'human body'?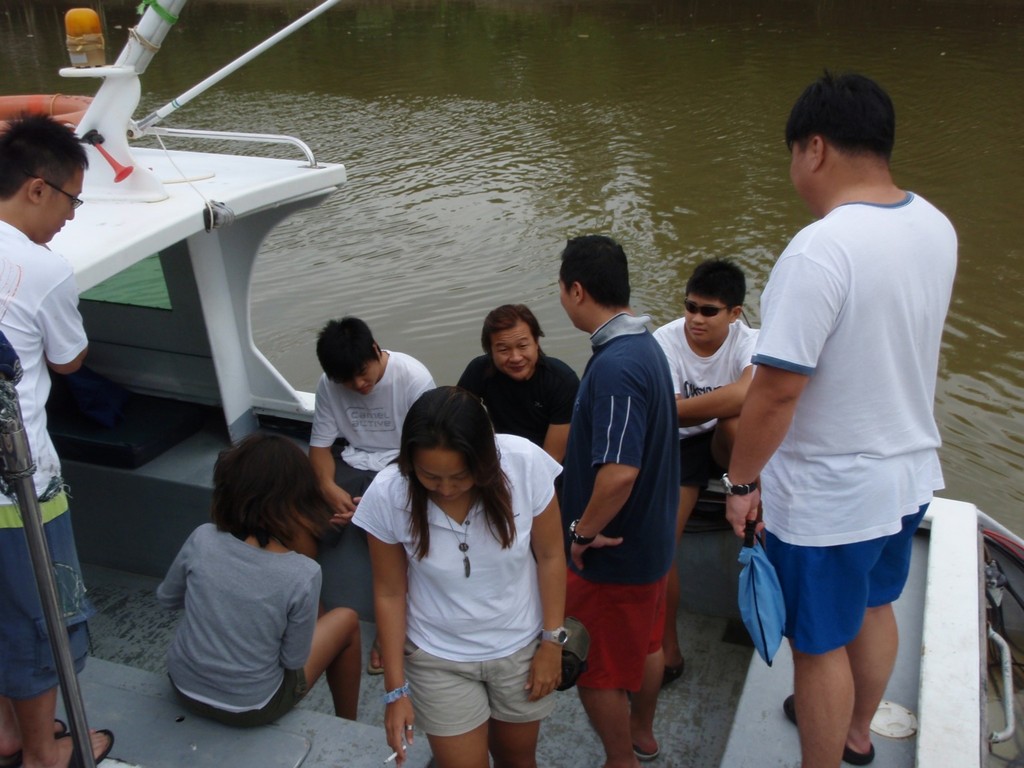
{"x1": 450, "y1": 361, "x2": 581, "y2": 469}
